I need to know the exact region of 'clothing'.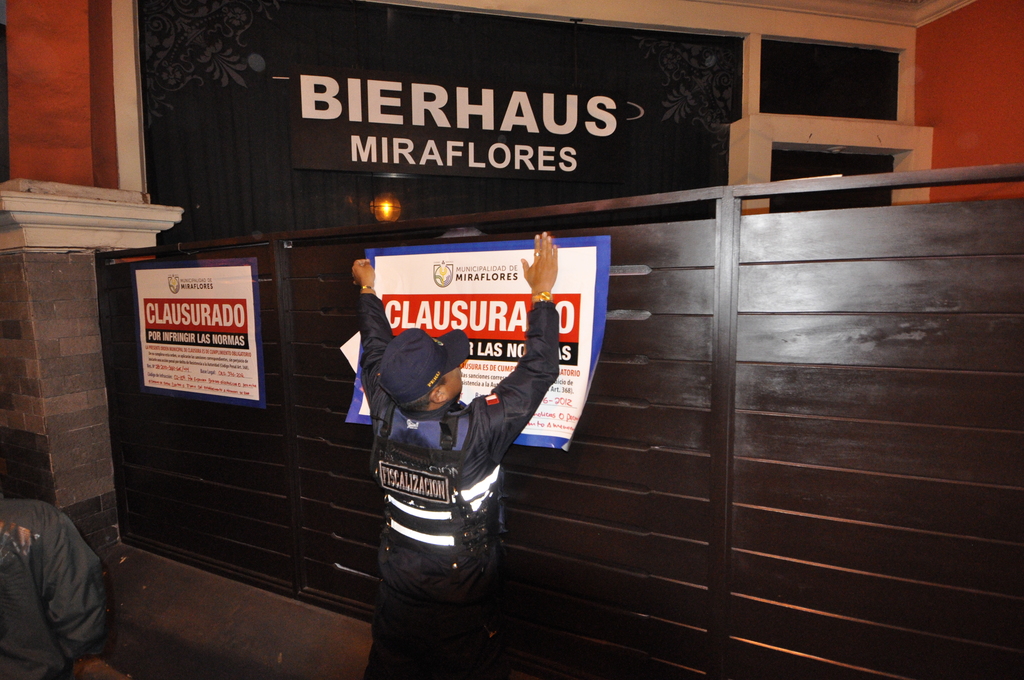
Region: crop(0, 498, 114, 679).
